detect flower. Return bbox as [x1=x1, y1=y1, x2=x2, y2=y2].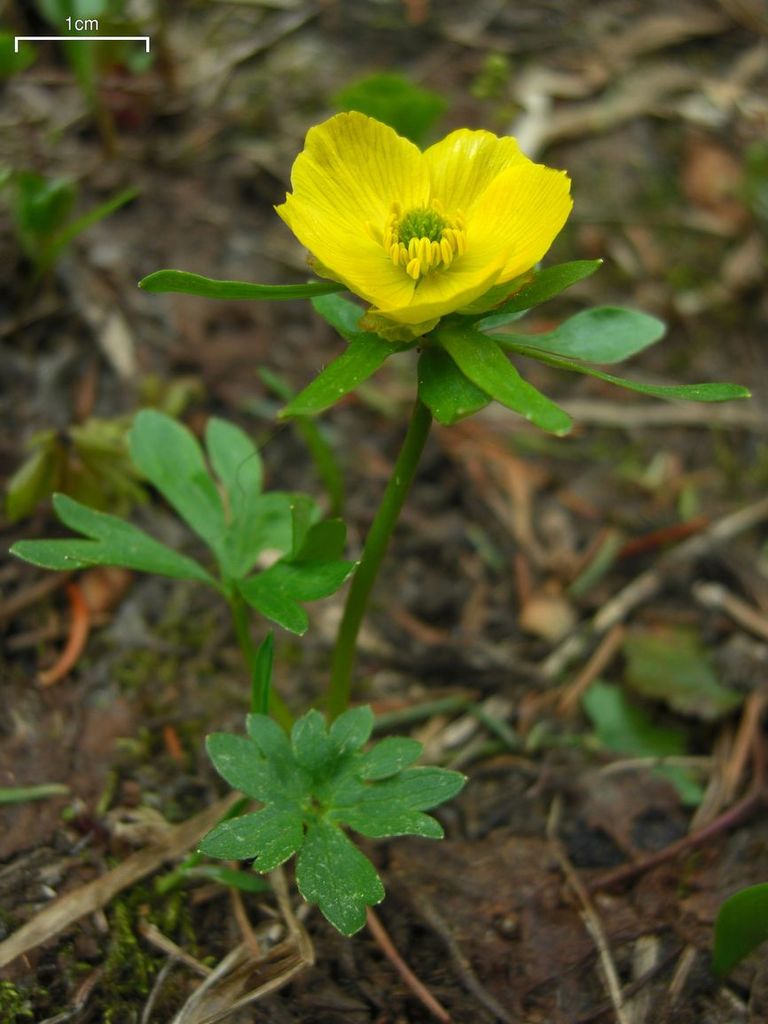
[x1=269, y1=110, x2=554, y2=314].
